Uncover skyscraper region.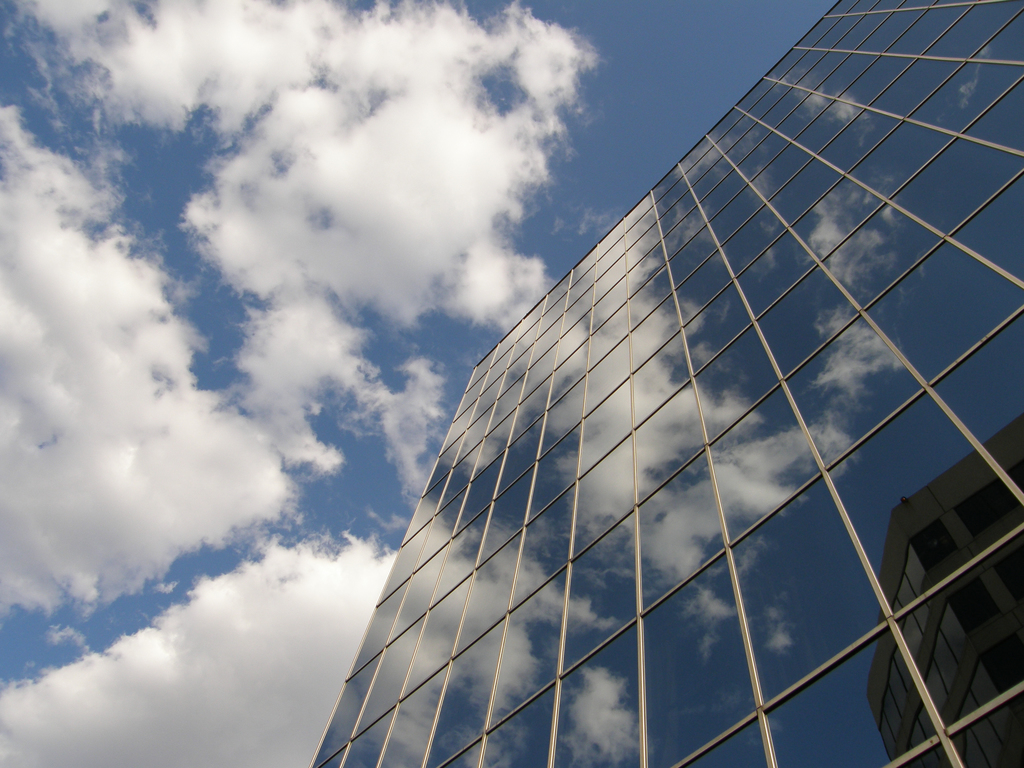
Uncovered: bbox=[310, 0, 1023, 767].
